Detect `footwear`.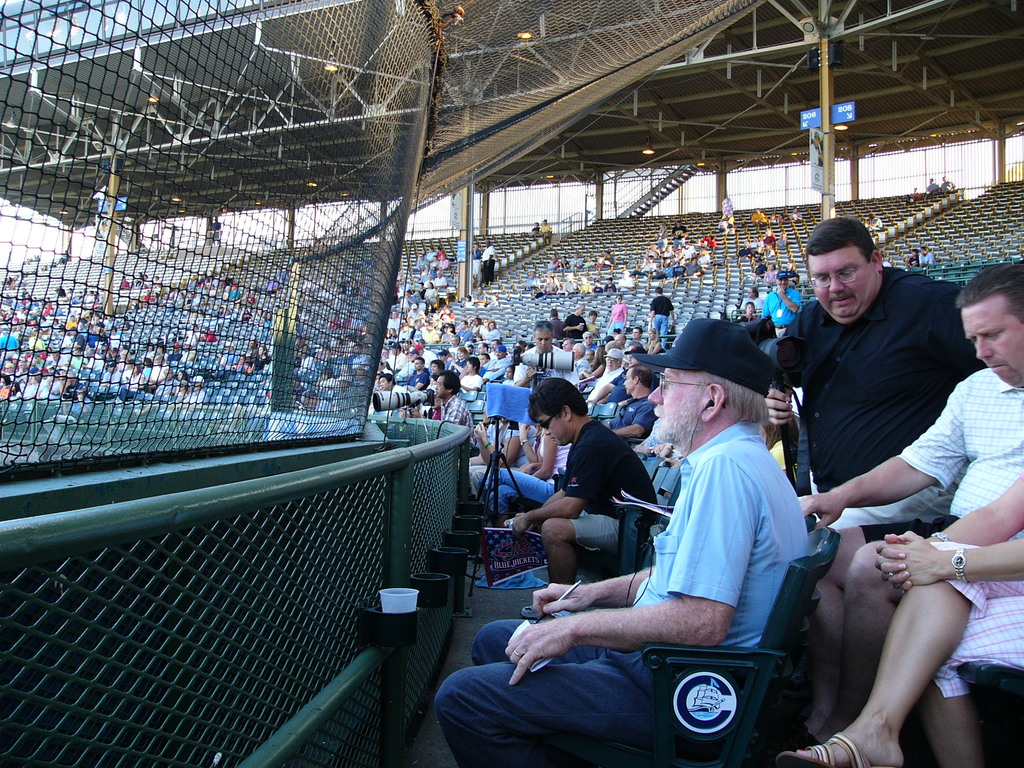
Detected at 771:732:876:767.
